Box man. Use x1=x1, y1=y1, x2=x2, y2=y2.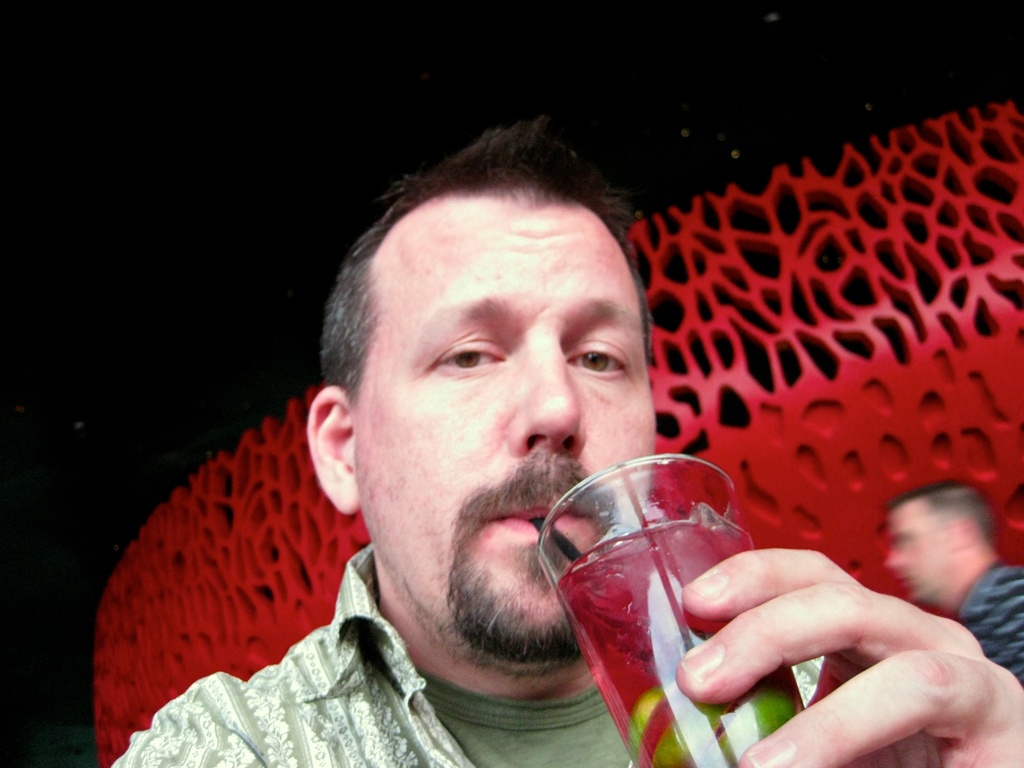
x1=852, y1=491, x2=1023, y2=694.
